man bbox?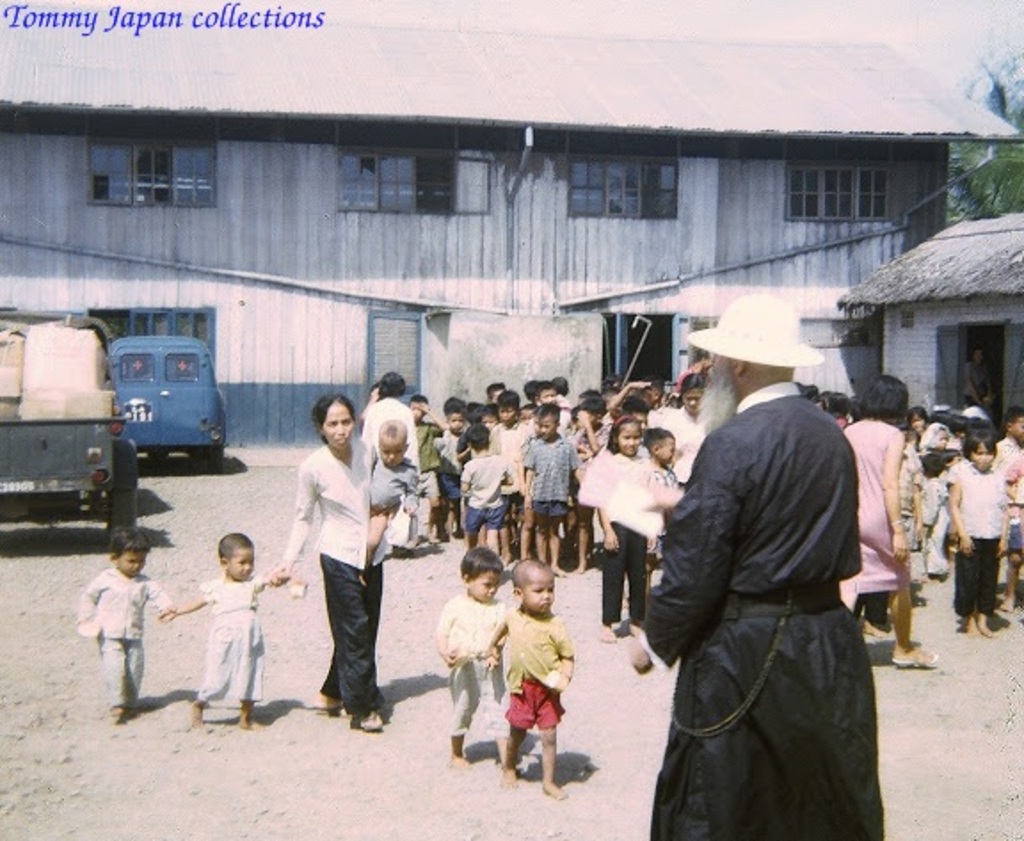
bbox(622, 320, 905, 834)
